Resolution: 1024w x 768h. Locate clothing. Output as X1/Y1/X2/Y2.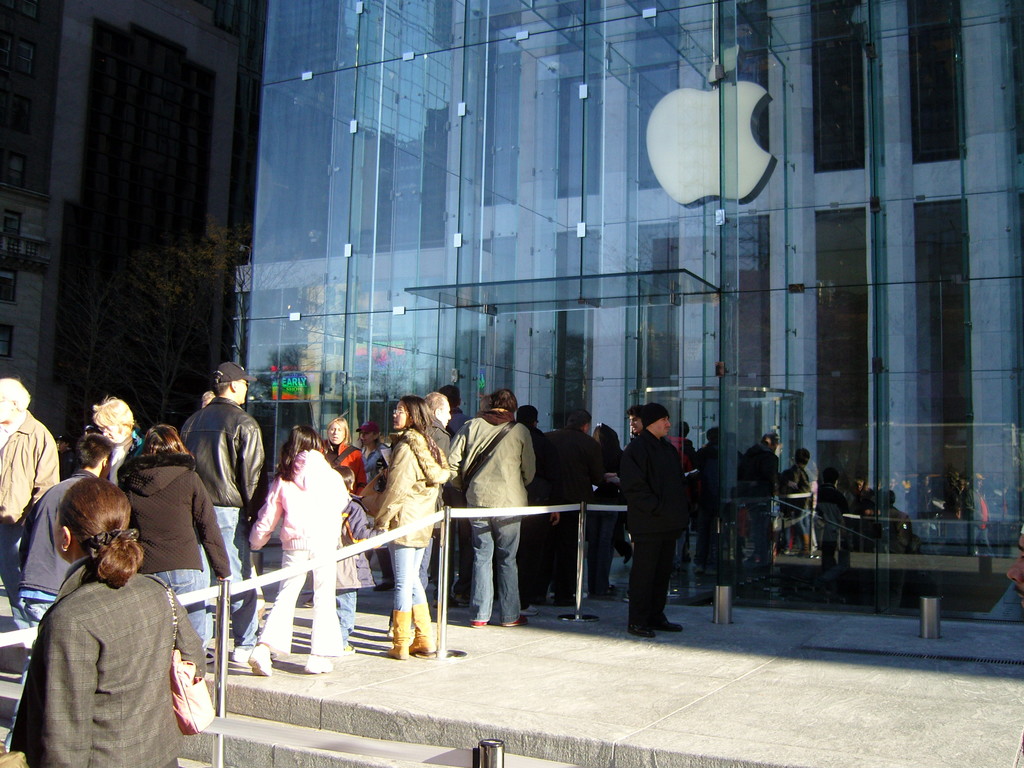
336/498/374/650.
